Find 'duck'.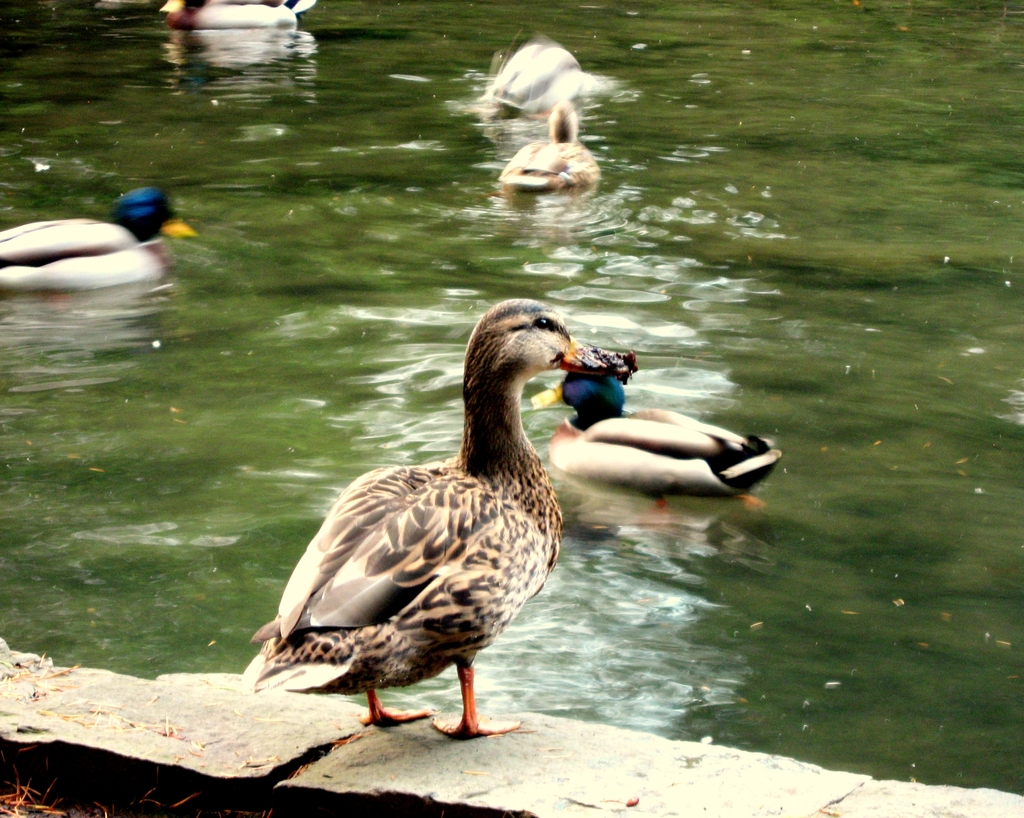
(x1=496, y1=99, x2=604, y2=196).
